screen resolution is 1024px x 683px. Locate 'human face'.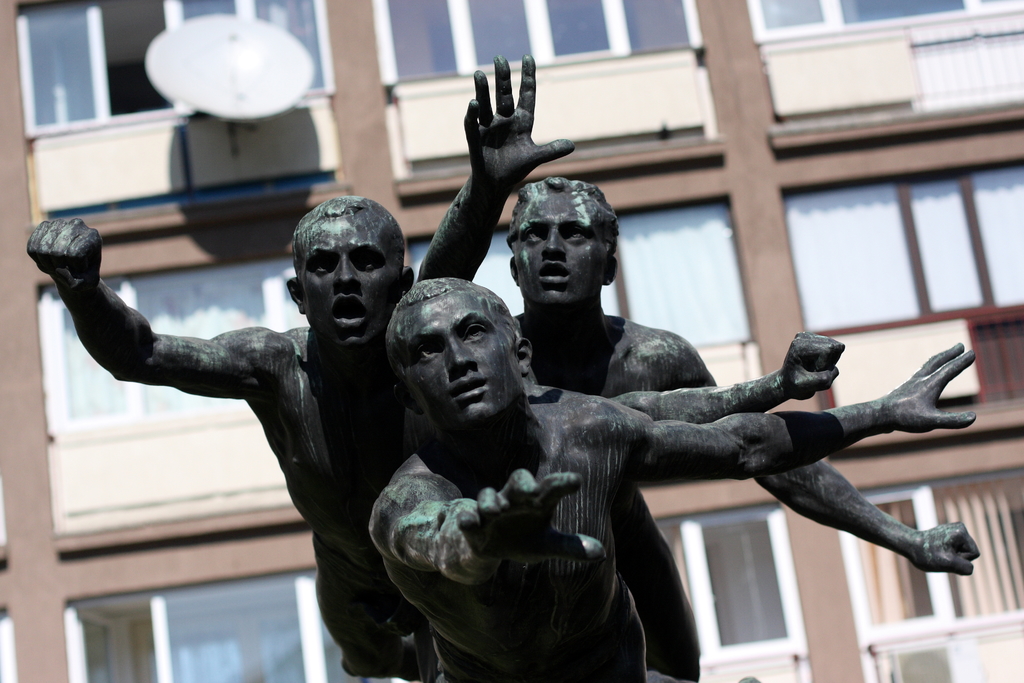
BBox(296, 218, 400, 353).
